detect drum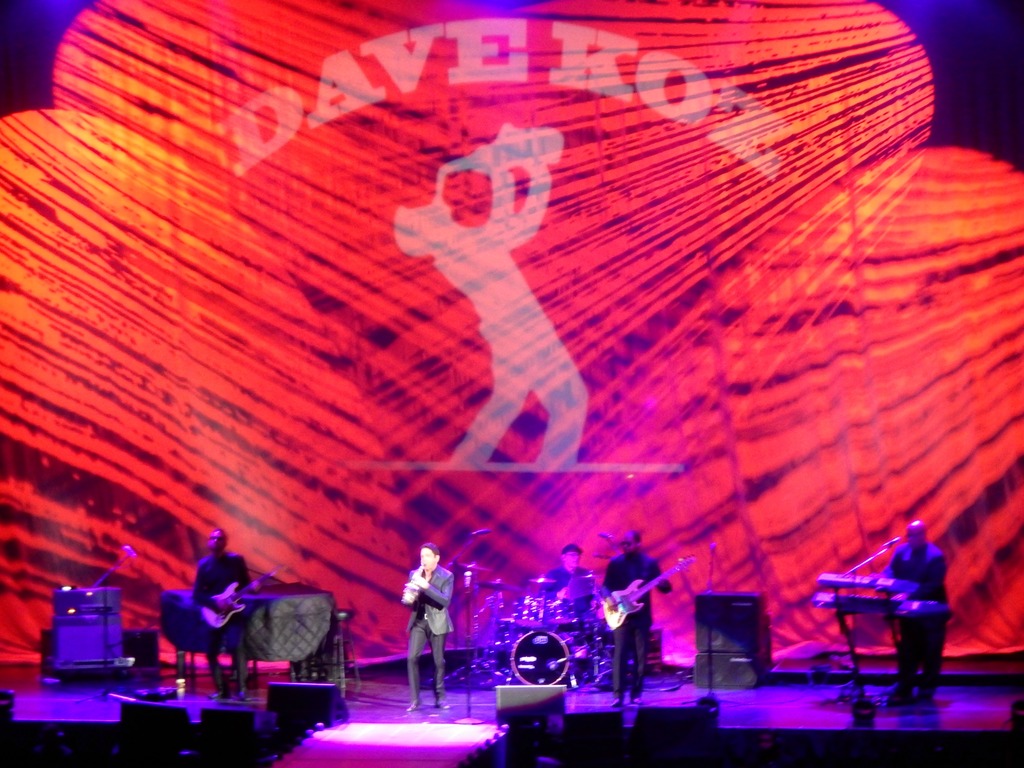
<bbox>498, 617, 528, 651</bbox>
